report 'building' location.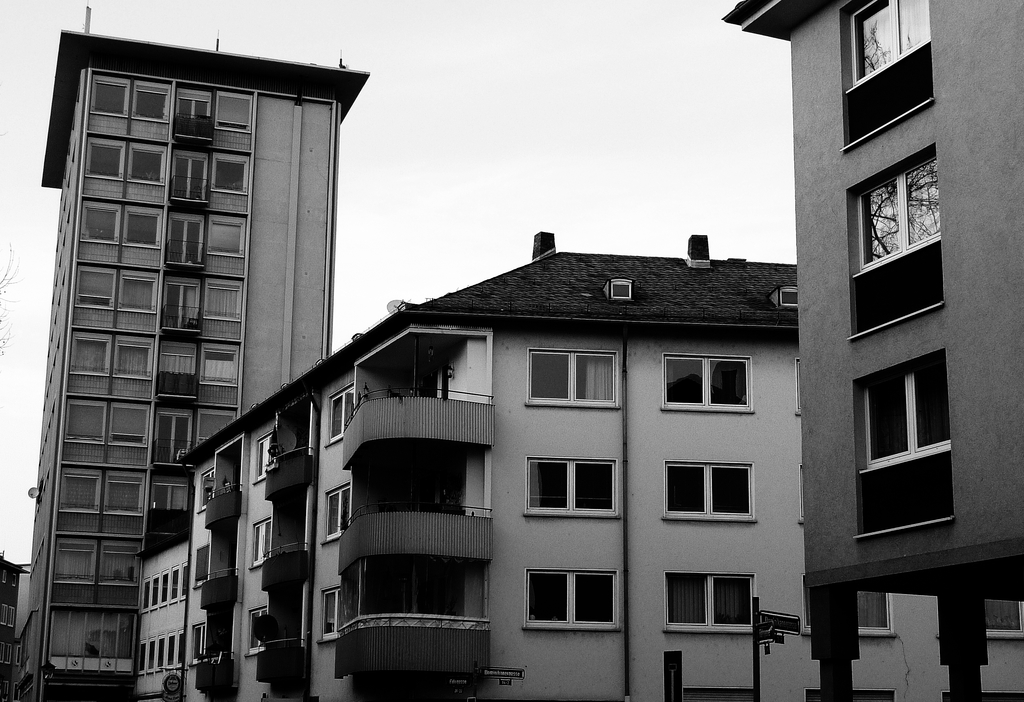
Report: (x1=714, y1=0, x2=1023, y2=701).
